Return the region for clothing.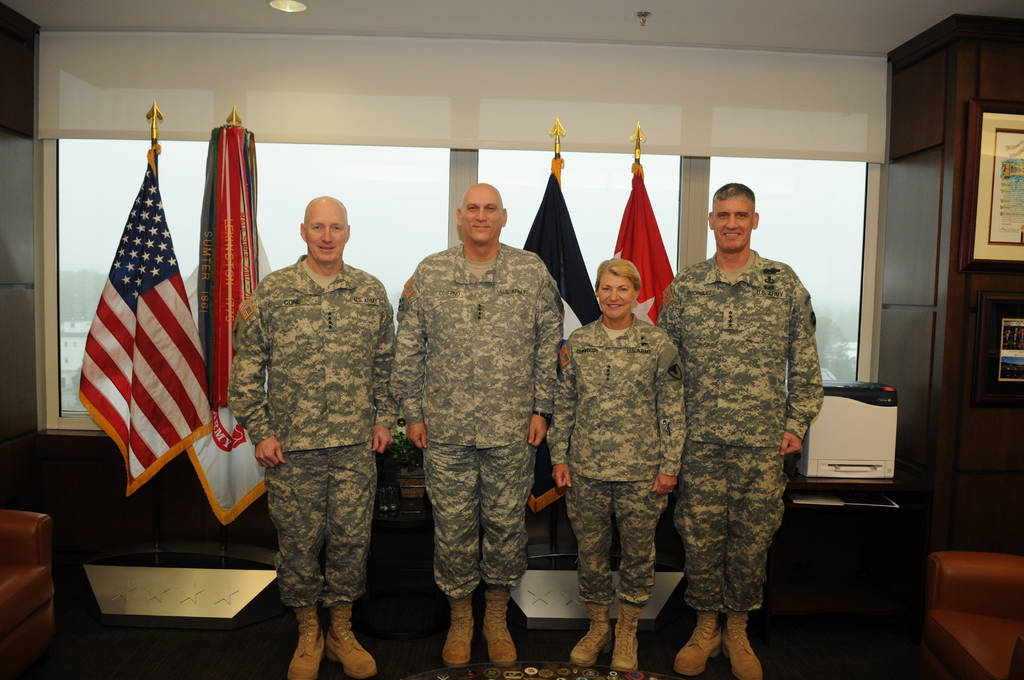
box(397, 247, 566, 587).
